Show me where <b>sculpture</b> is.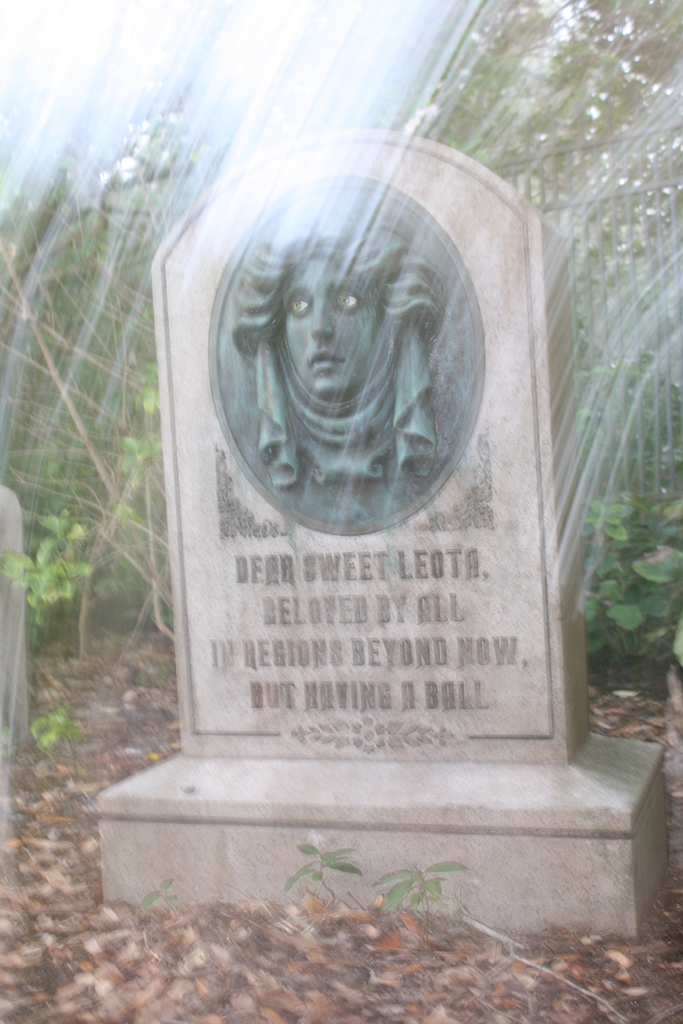
<b>sculpture</b> is at select_region(172, 196, 506, 556).
